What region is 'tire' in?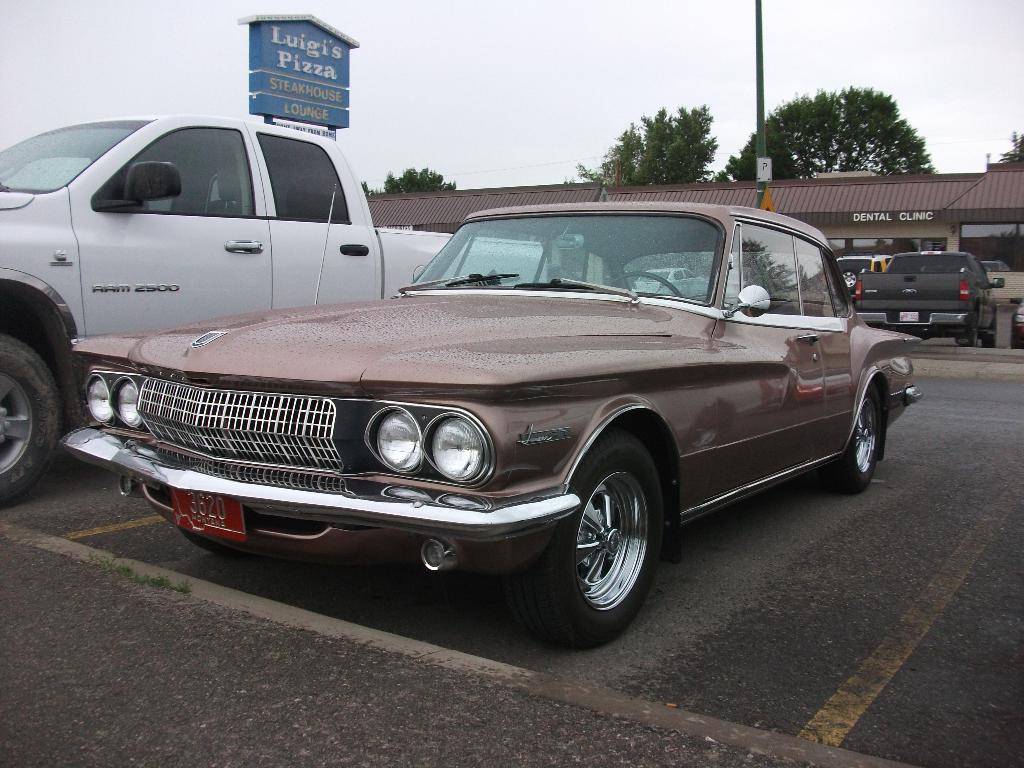
Rect(981, 317, 997, 347).
